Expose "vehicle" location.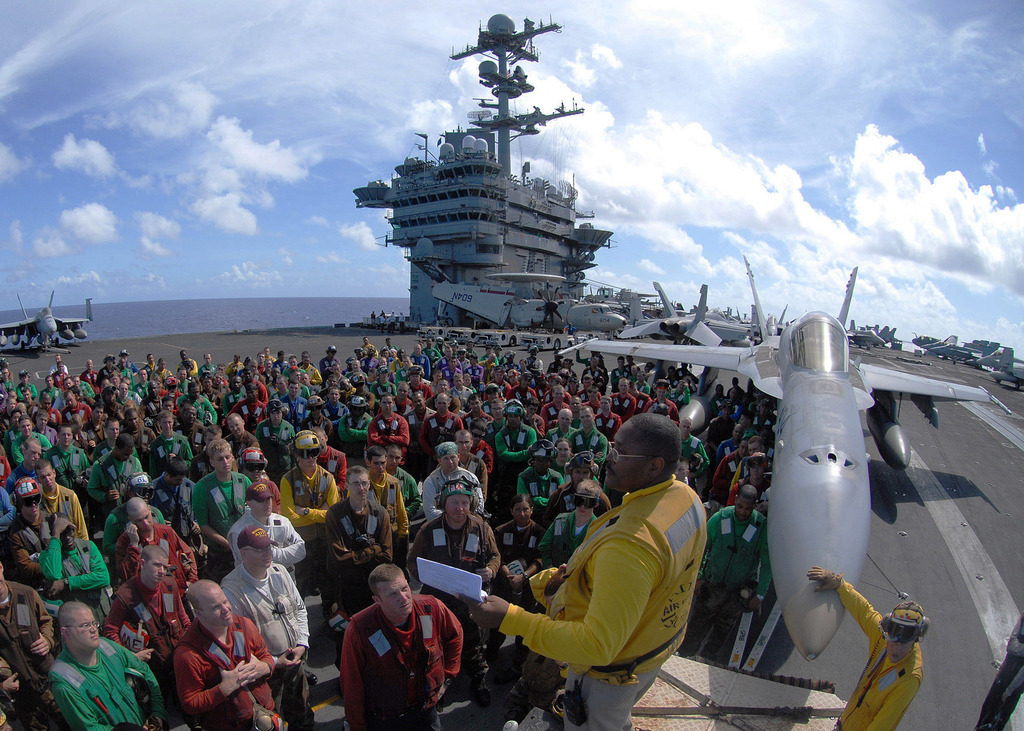
Exposed at bbox=(431, 269, 626, 332).
